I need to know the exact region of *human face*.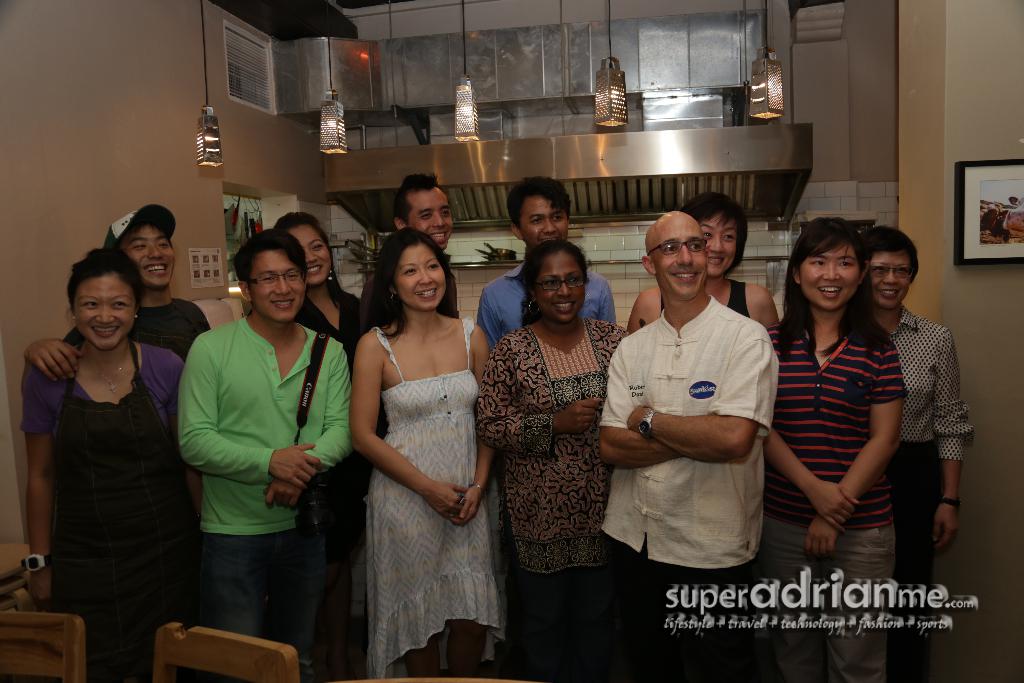
Region: bbox=[395, 242, 444, 309].
